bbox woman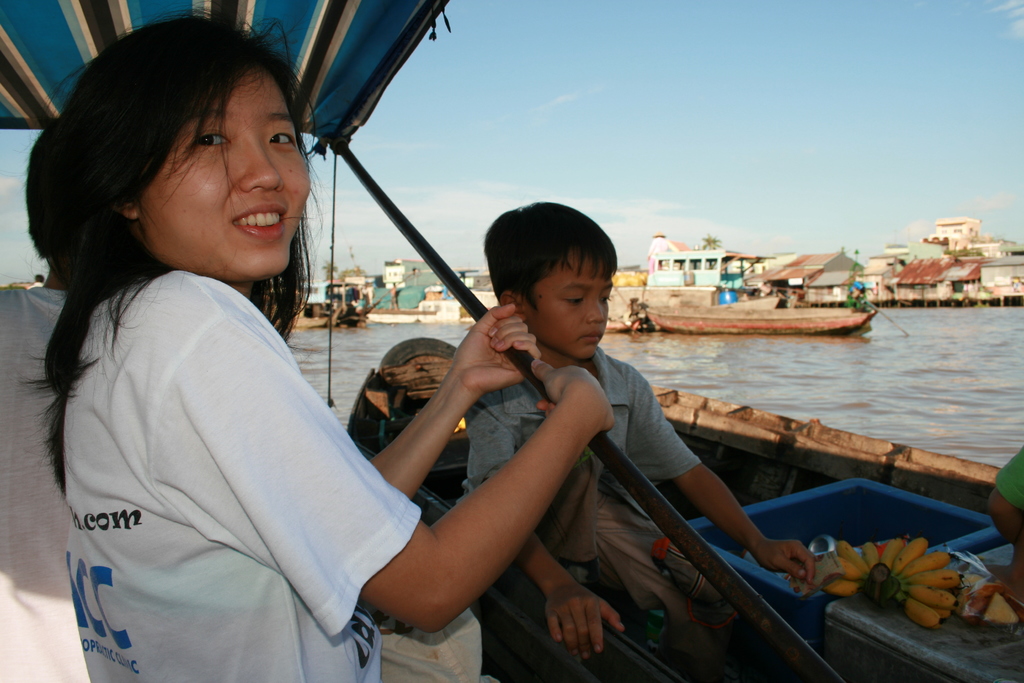
25:6:613:682
